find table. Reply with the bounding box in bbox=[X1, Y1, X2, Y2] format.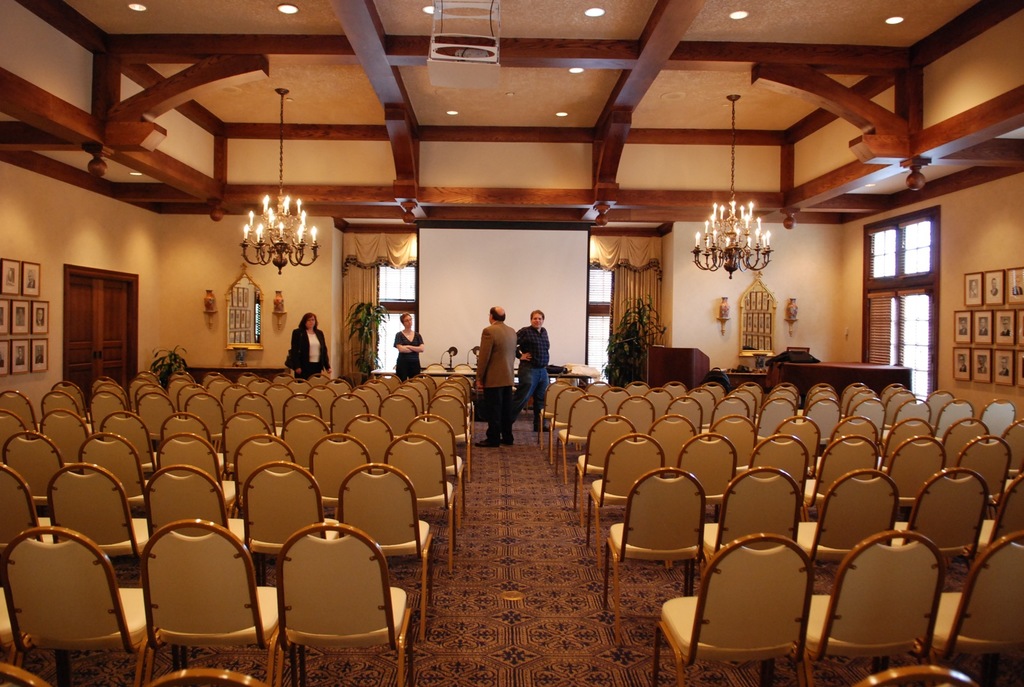
bbox=[387, 333, 628, 432].
